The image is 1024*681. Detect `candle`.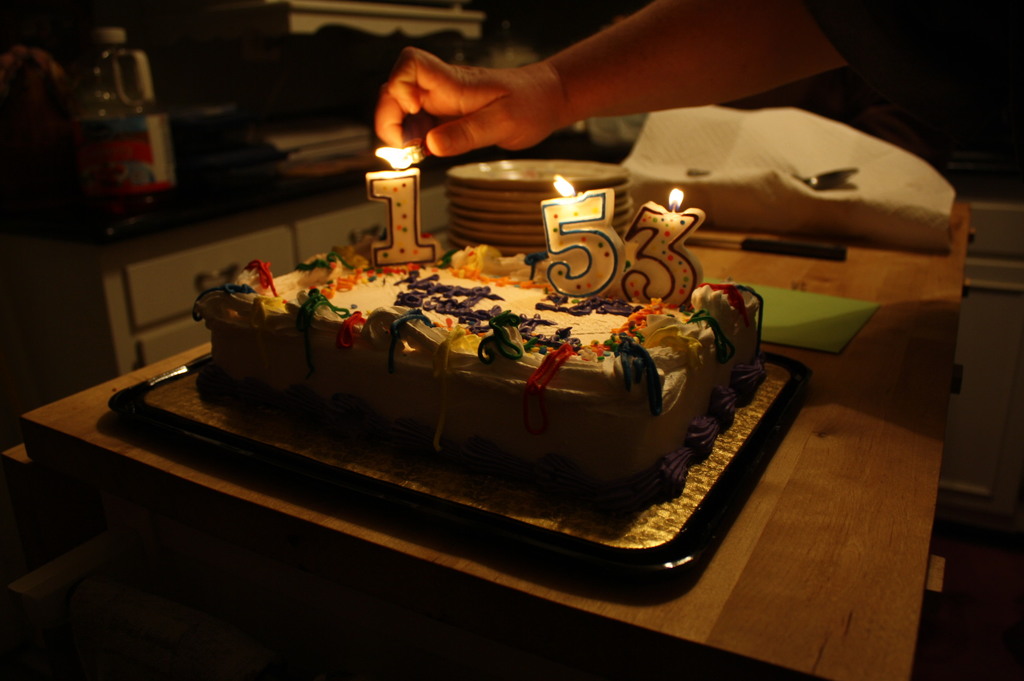
Detection: (371, 147, 436, 264).
